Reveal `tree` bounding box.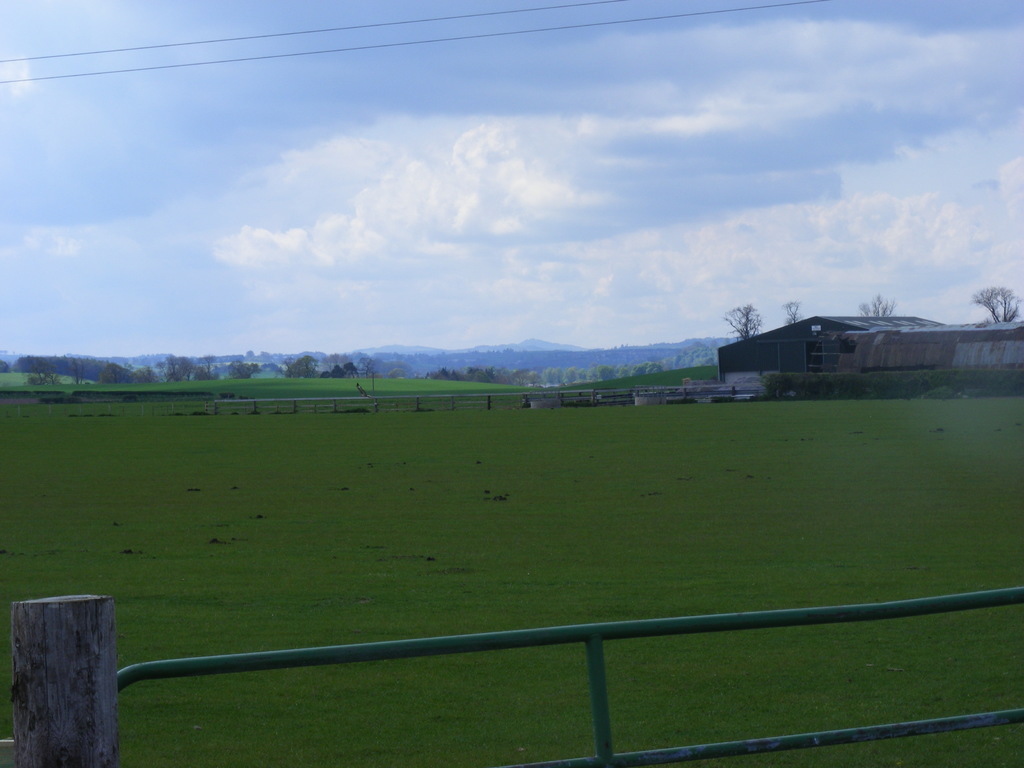
Revealed: crop(851, 293, 899, 323).
